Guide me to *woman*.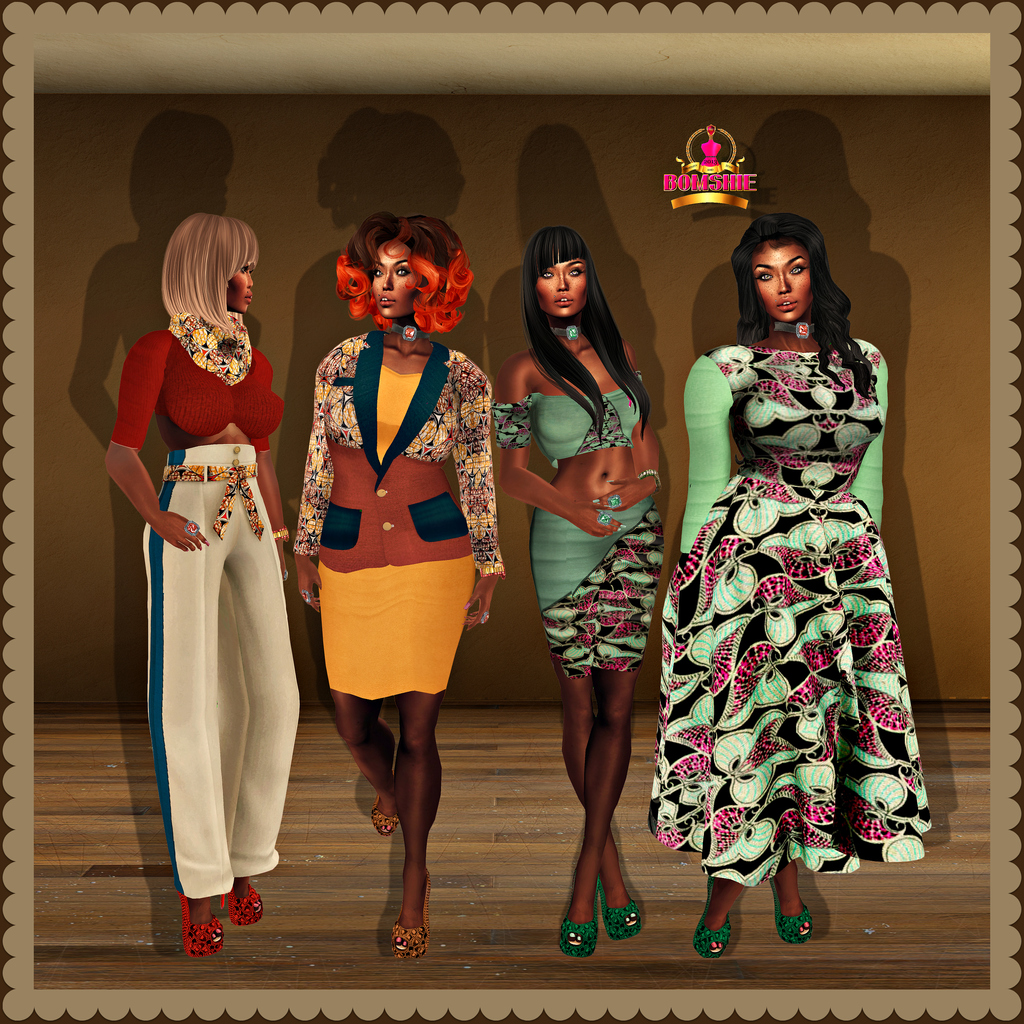
Guidance: bbox=[657, 175, 931, 918].
